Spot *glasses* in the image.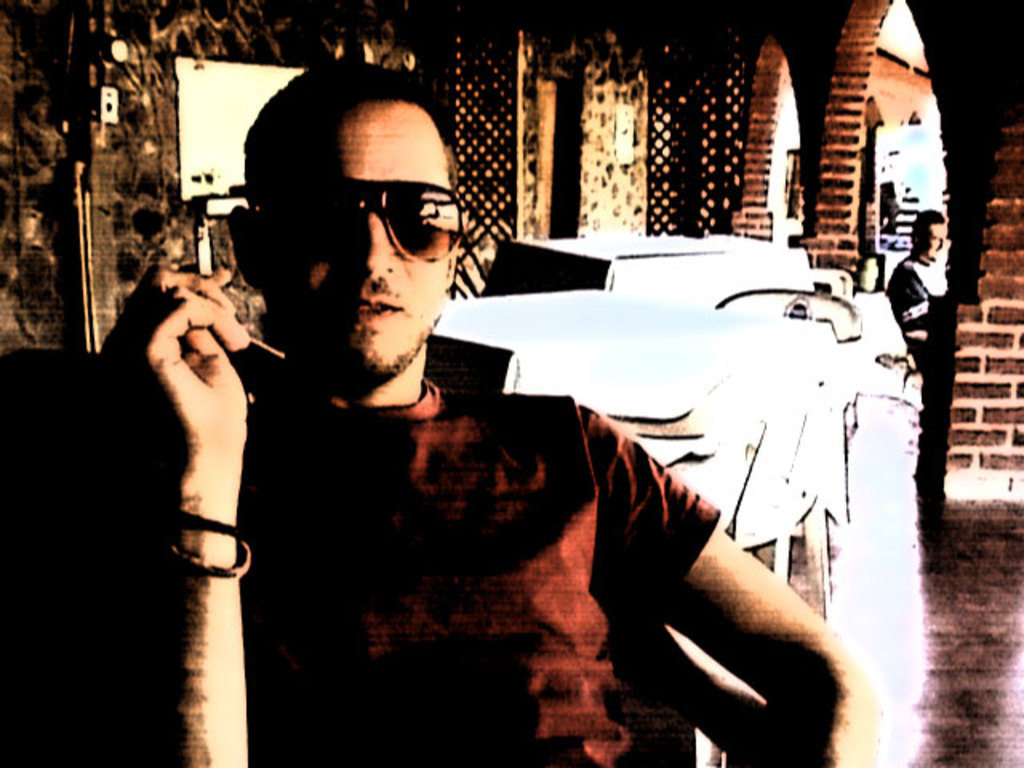
*glasses* found at 269 166 467 261.
